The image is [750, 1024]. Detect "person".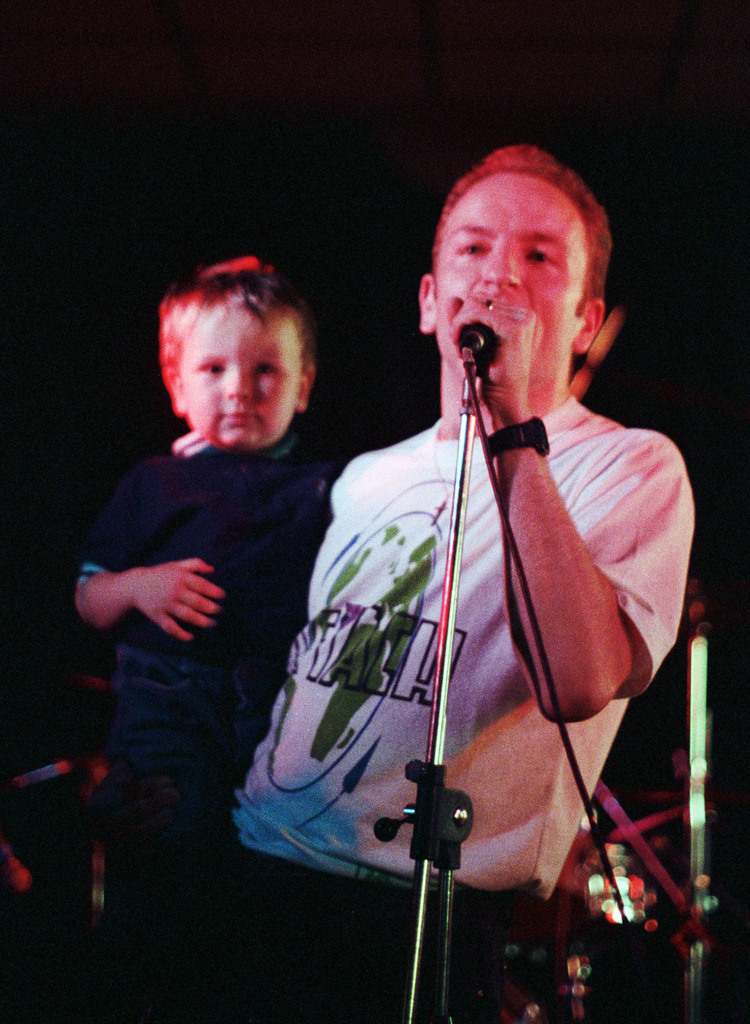
Detection: locate(234, 150, 702, 964).
